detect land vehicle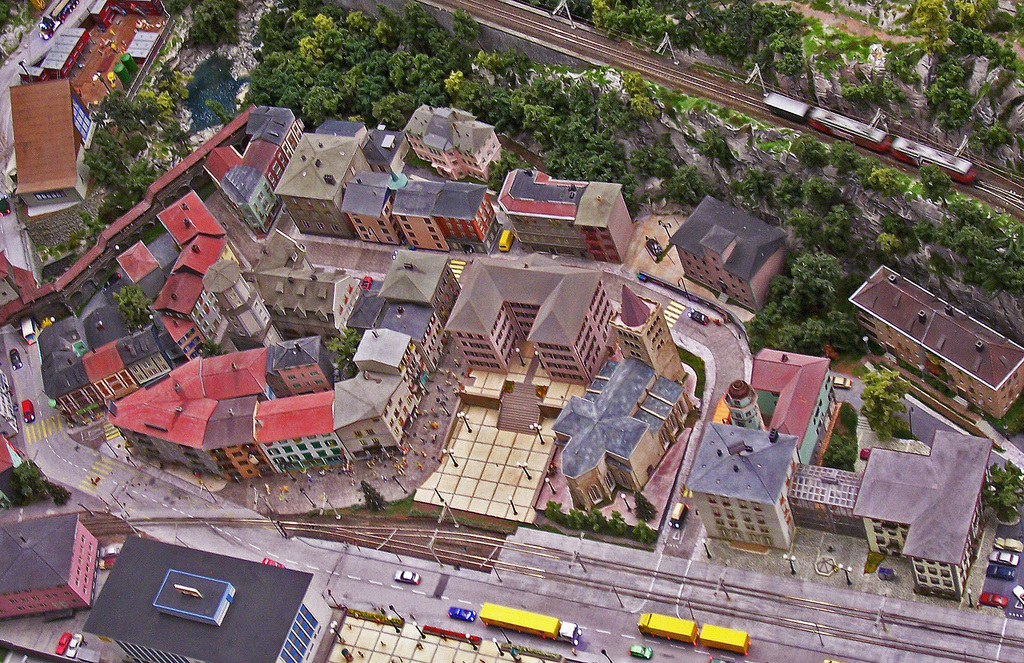
bbox=(396, 568, 422, 583)
